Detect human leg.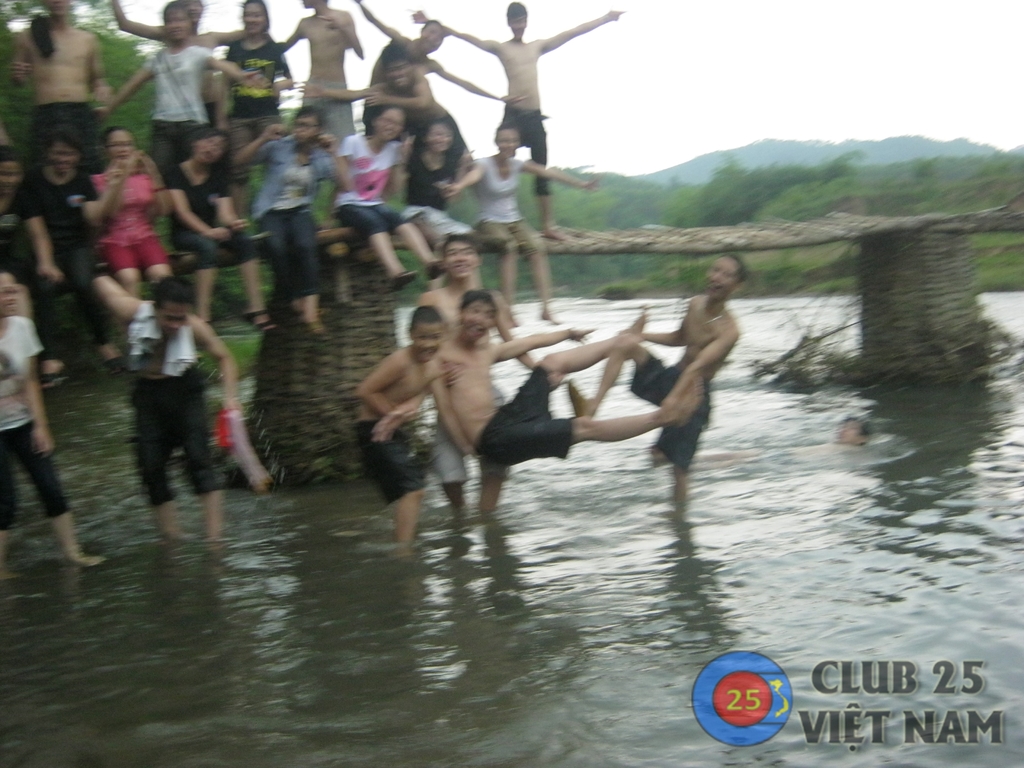
Detected at 7/399/108/568.
